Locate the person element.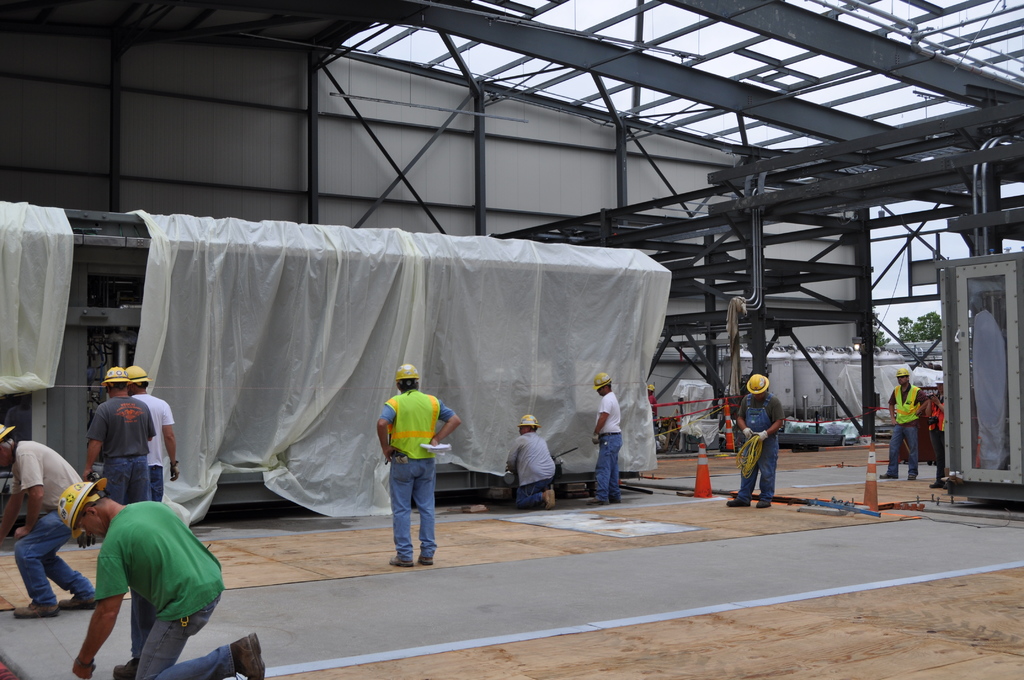
Element bbox: detection(880, 368, 927, 480).
